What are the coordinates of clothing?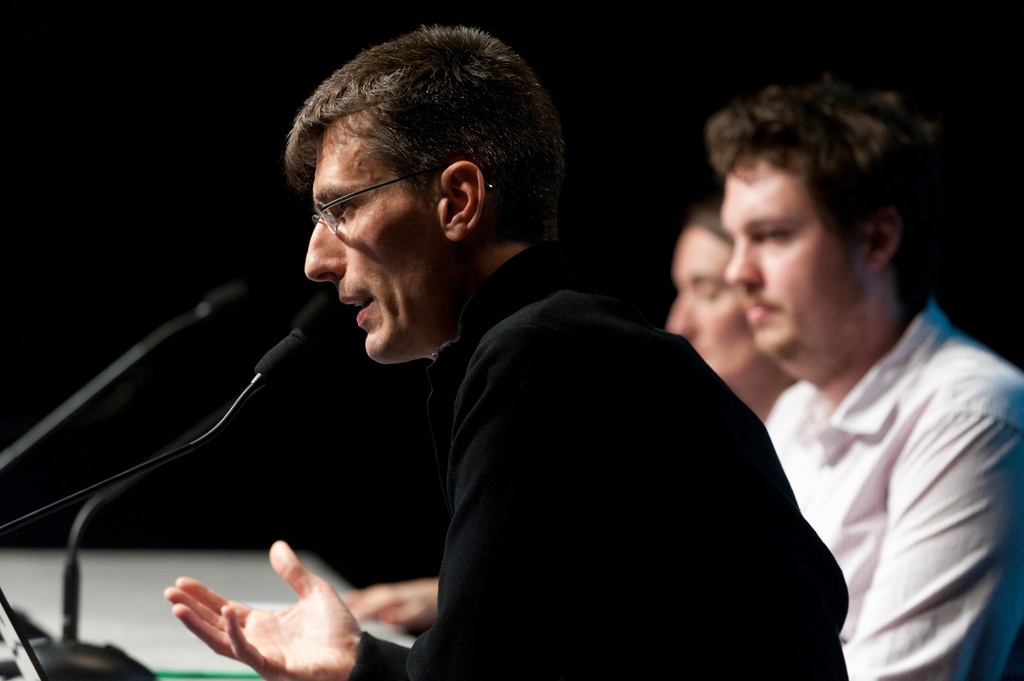
left=789, top=285, right=1023, bottom=680.
